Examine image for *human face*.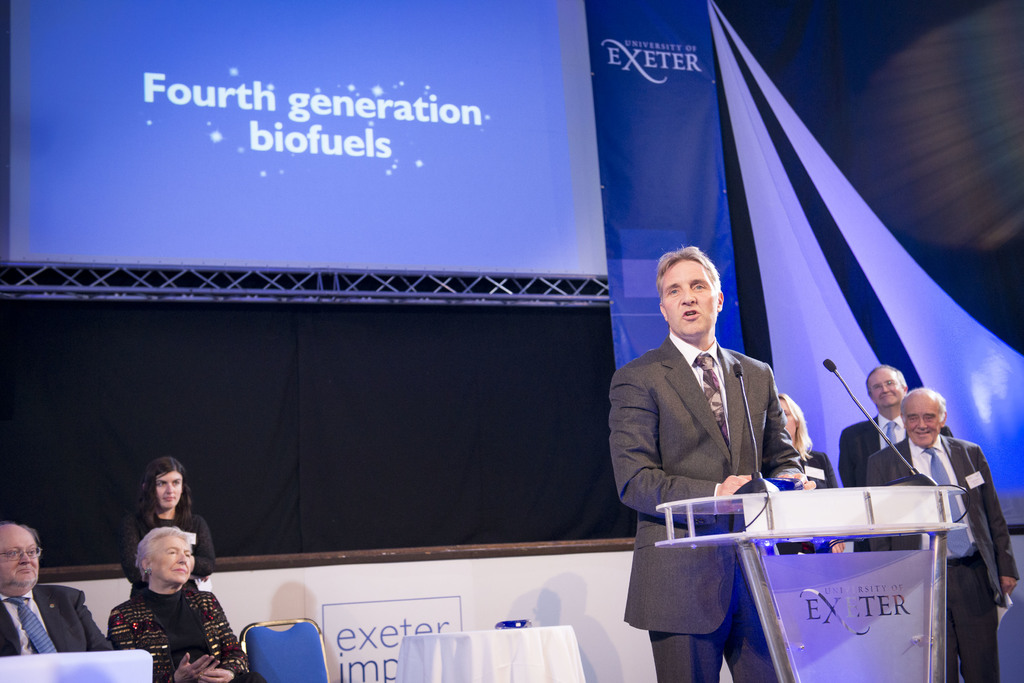
Examination result: bbox(902, 398, 939, 447).
